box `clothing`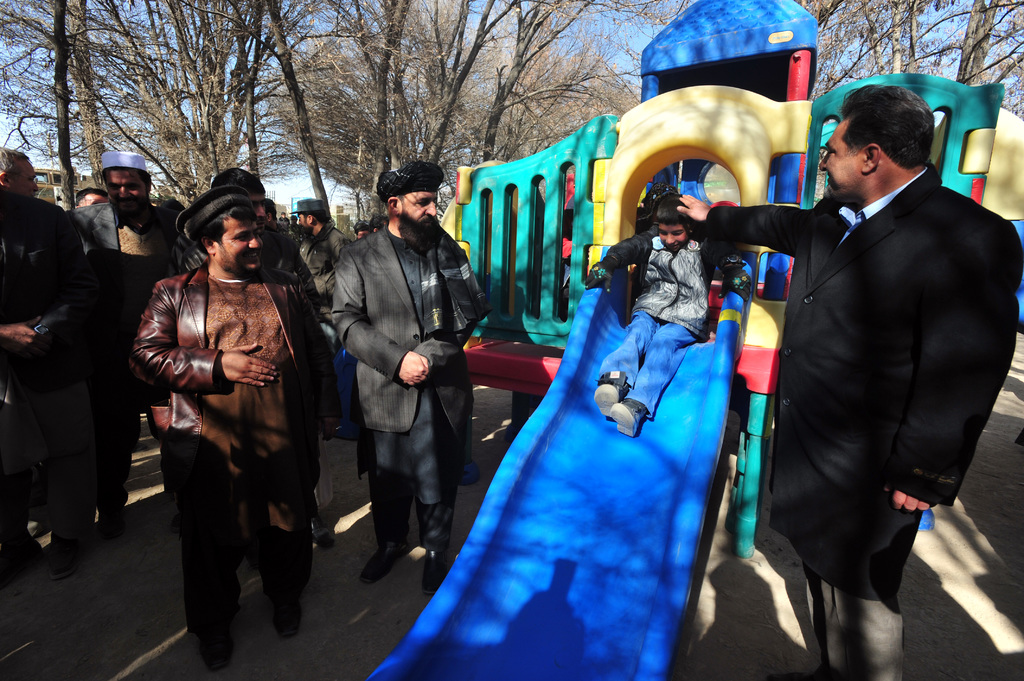
695:156:1018:680
